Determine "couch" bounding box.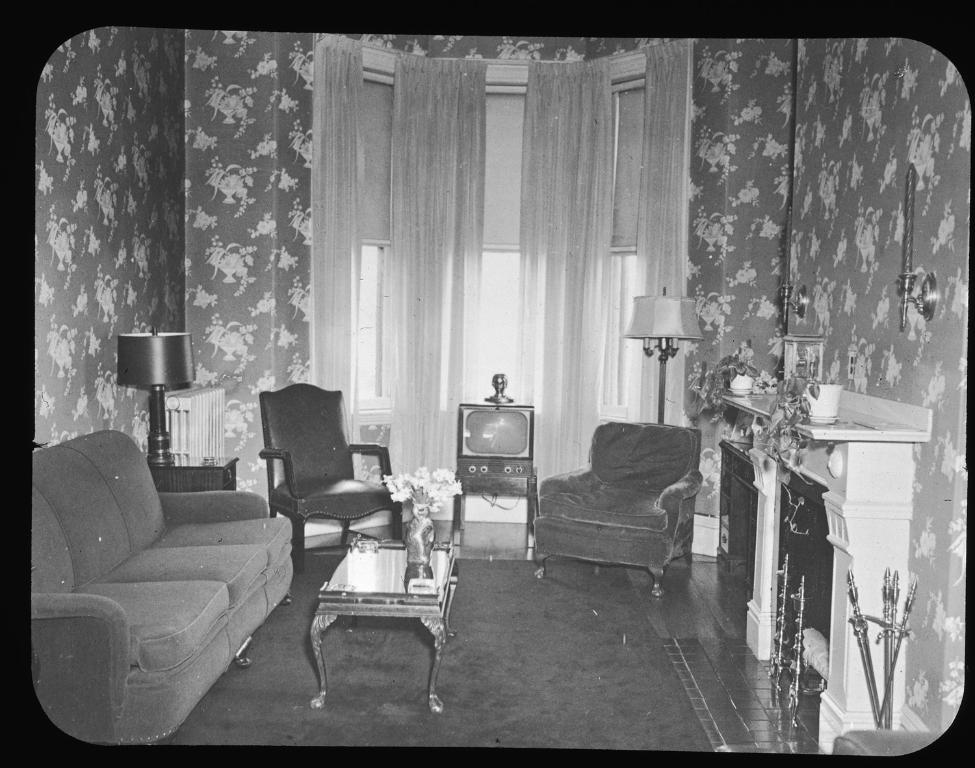
Determined: (left=38, top=405, right=325, bottom=753).
